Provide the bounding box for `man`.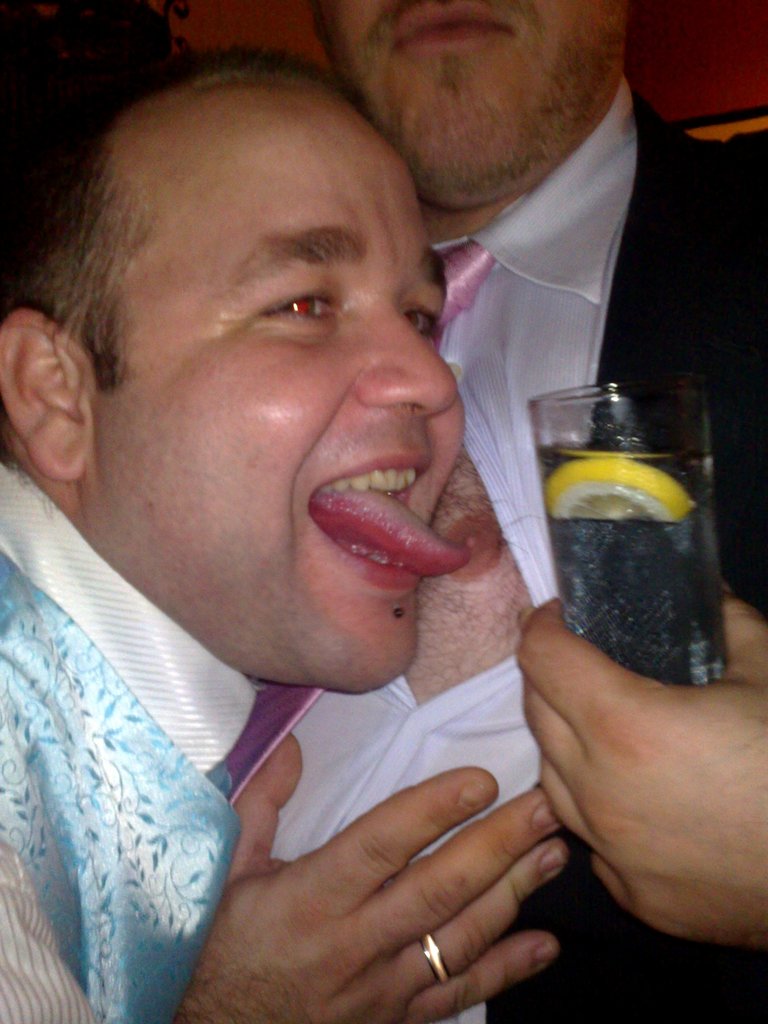
select_region(0, 58, 568, 1023).
